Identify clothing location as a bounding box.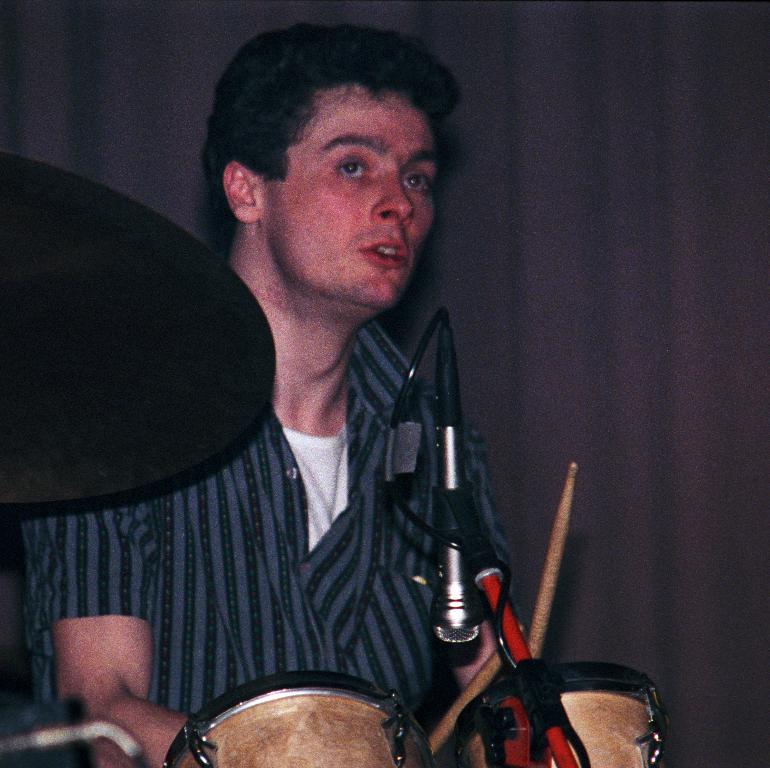
x1=81, y1=237, x2=513, y2=761.
